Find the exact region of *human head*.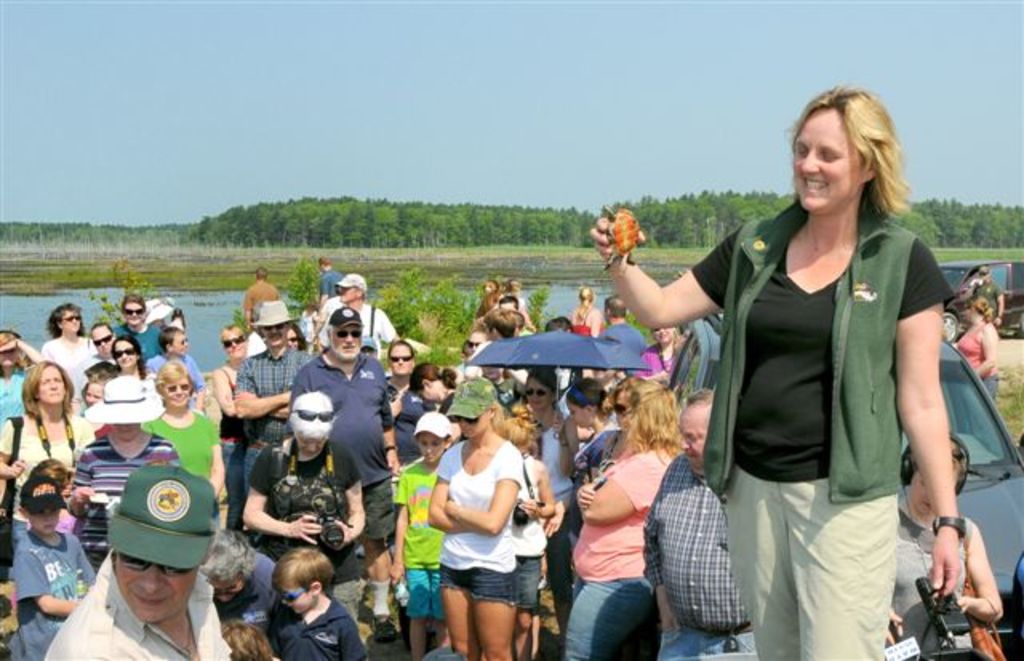
Exact region: BBox(0, 338, 21, 368).
